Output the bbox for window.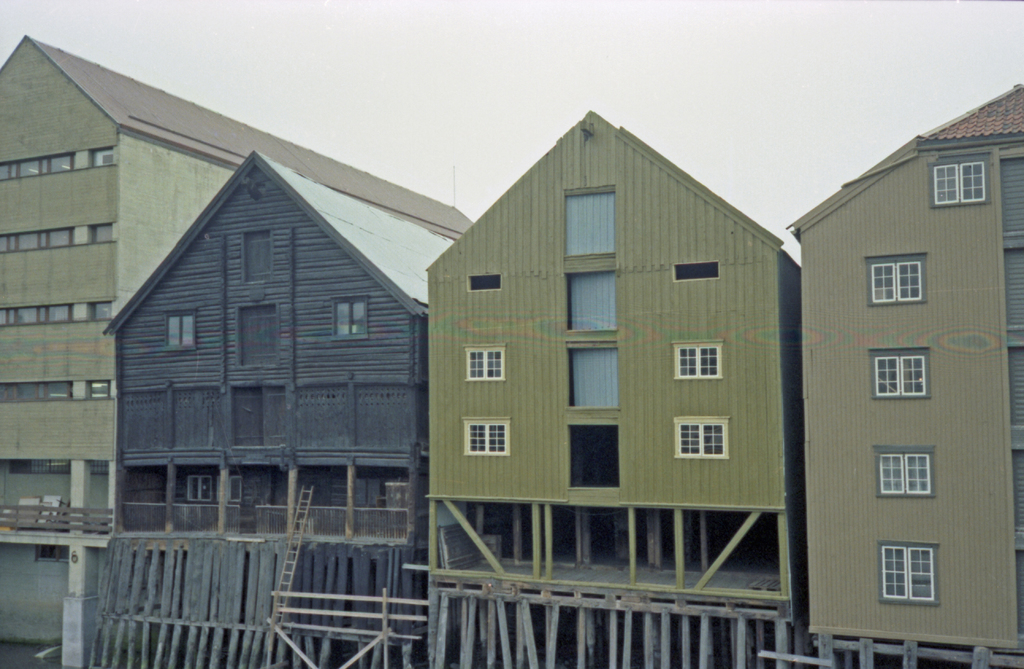
<box>163,310,195,349</box>.
